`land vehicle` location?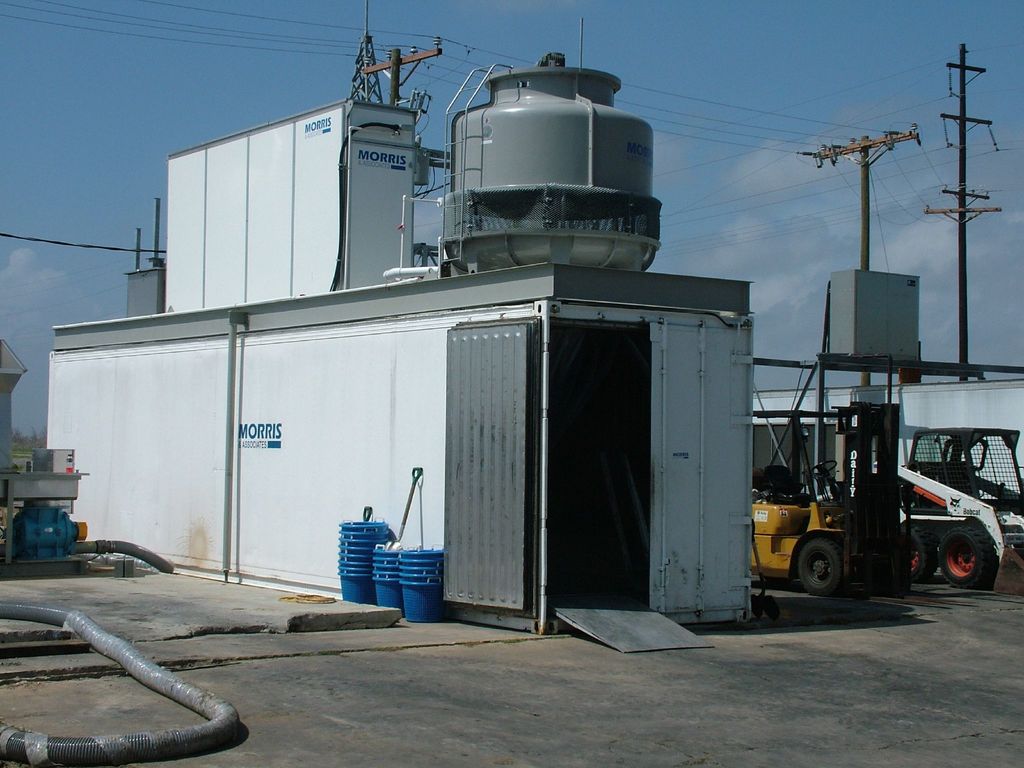
pyautogui.locateOnScreen(872, 420, 1023, 610)
